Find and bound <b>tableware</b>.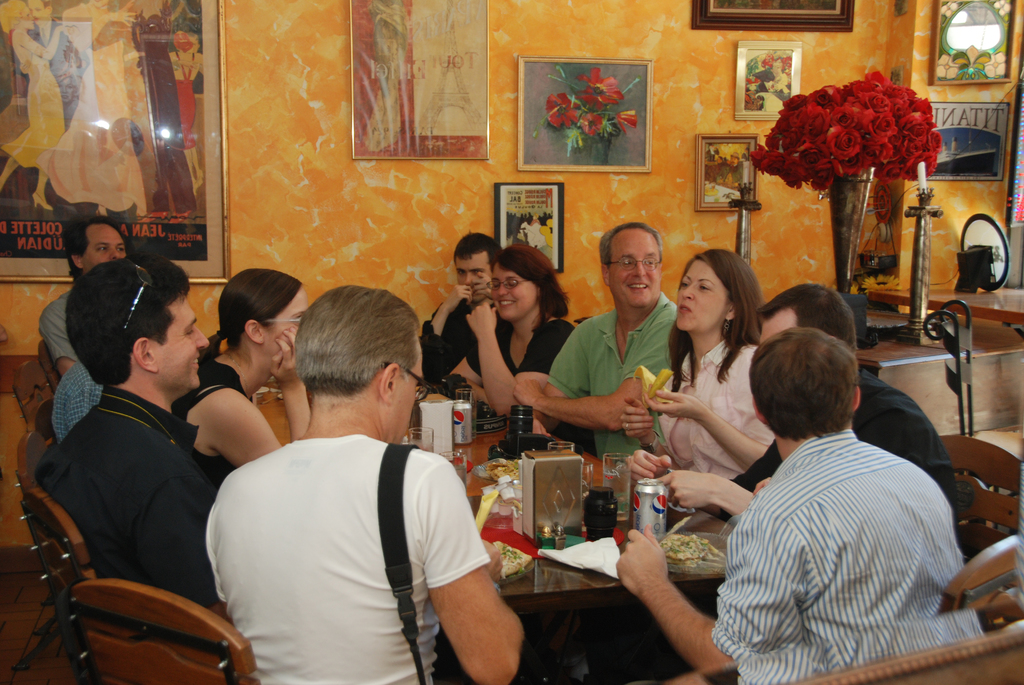
Bound: 631 479 678 546.
